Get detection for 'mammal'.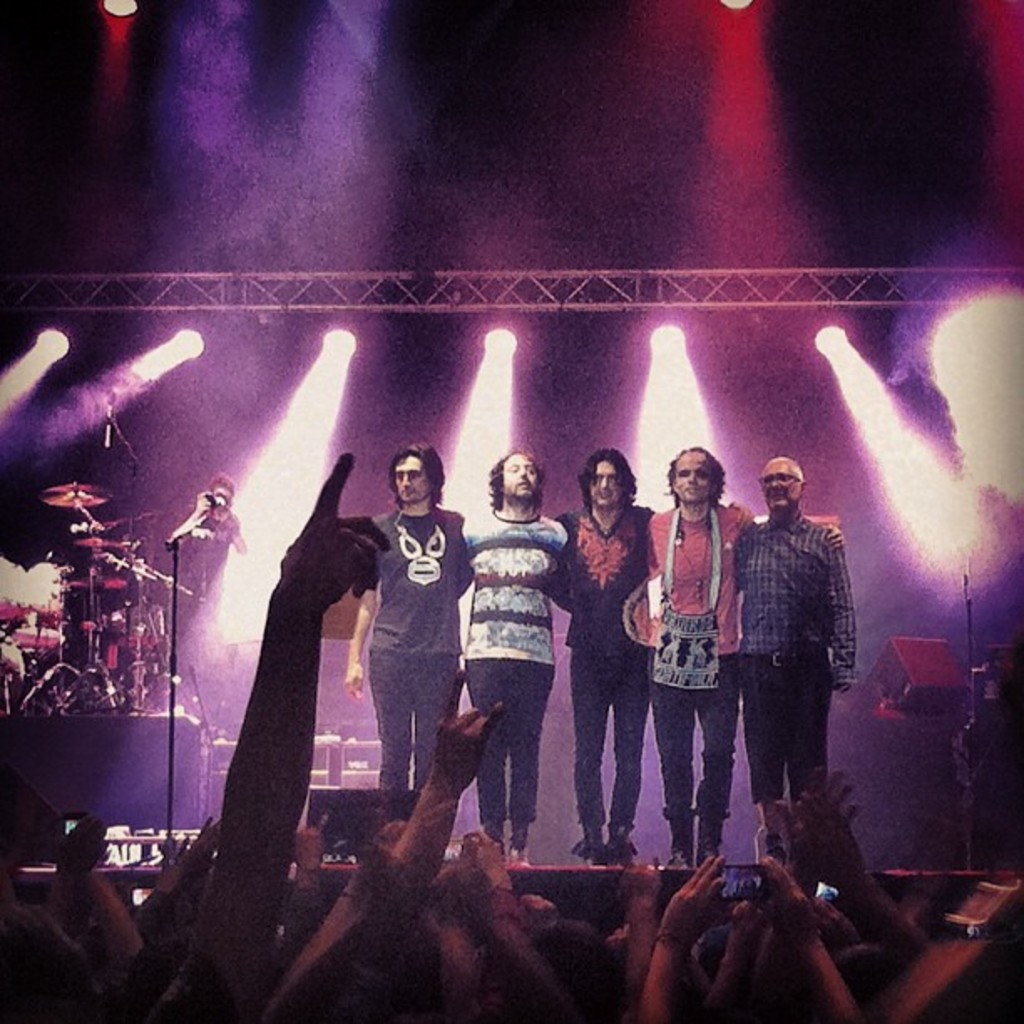
Detection: region(171, 477, 253, 701).
